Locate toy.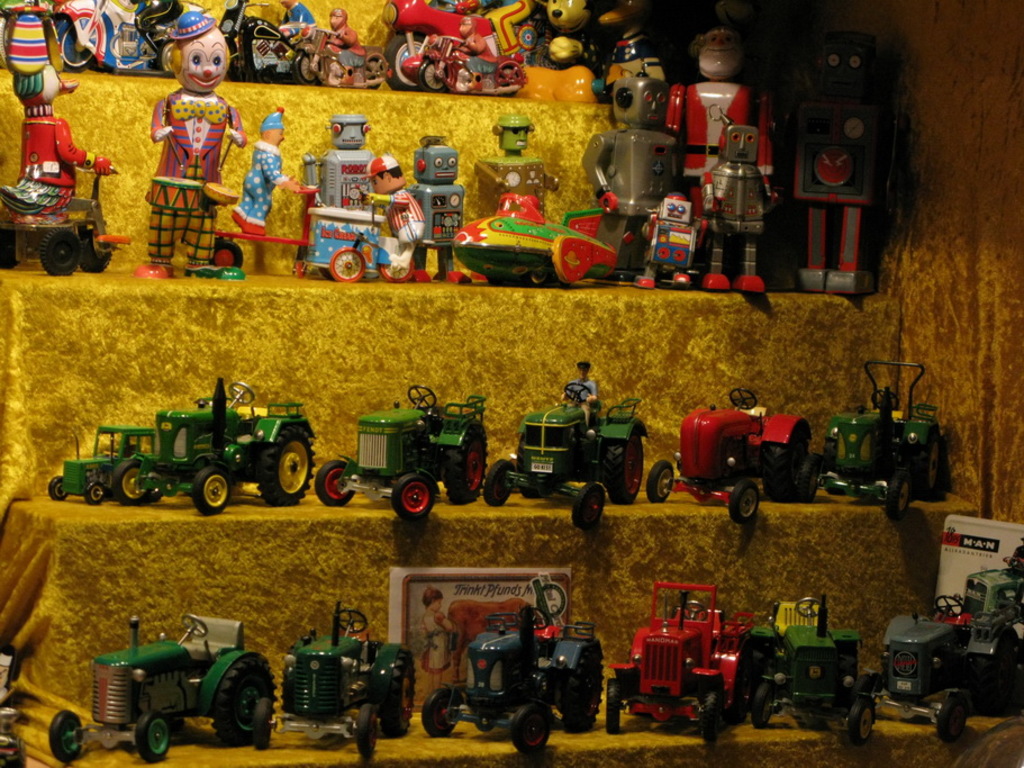
Bounding box: <box>315,376,486,527</box>.
